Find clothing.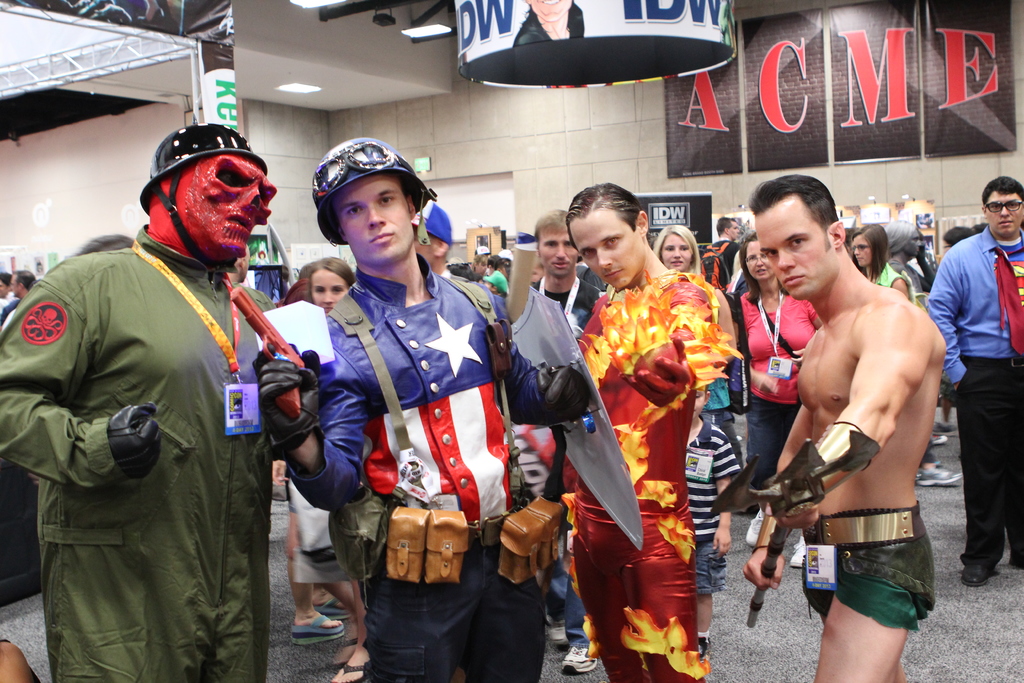
732/286/828/502.
